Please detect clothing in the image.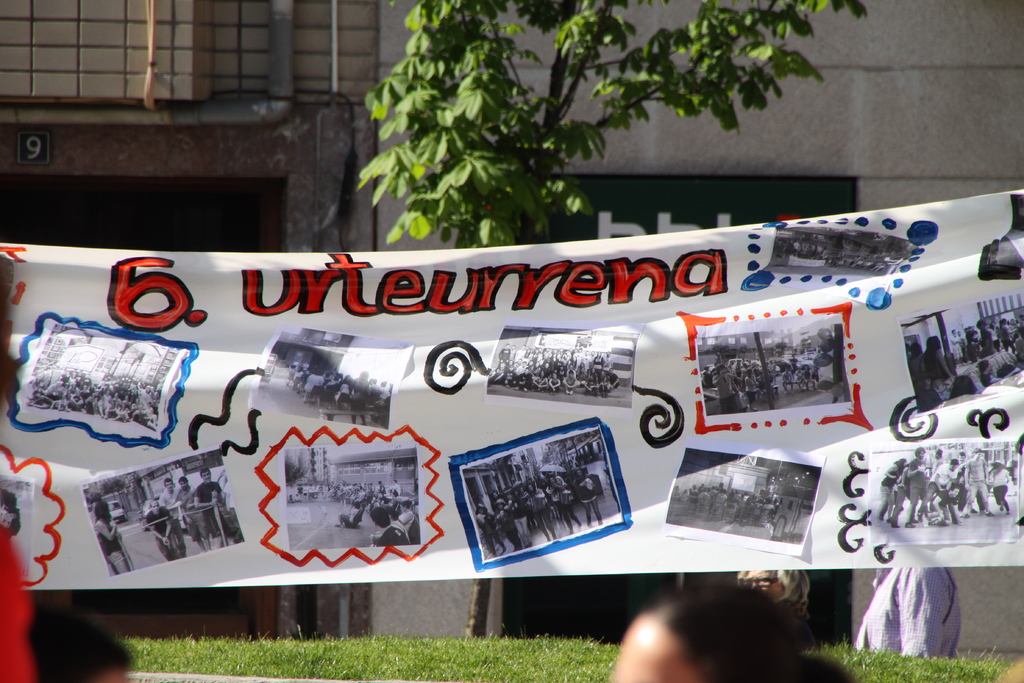
(144, 507, 173, 558).
